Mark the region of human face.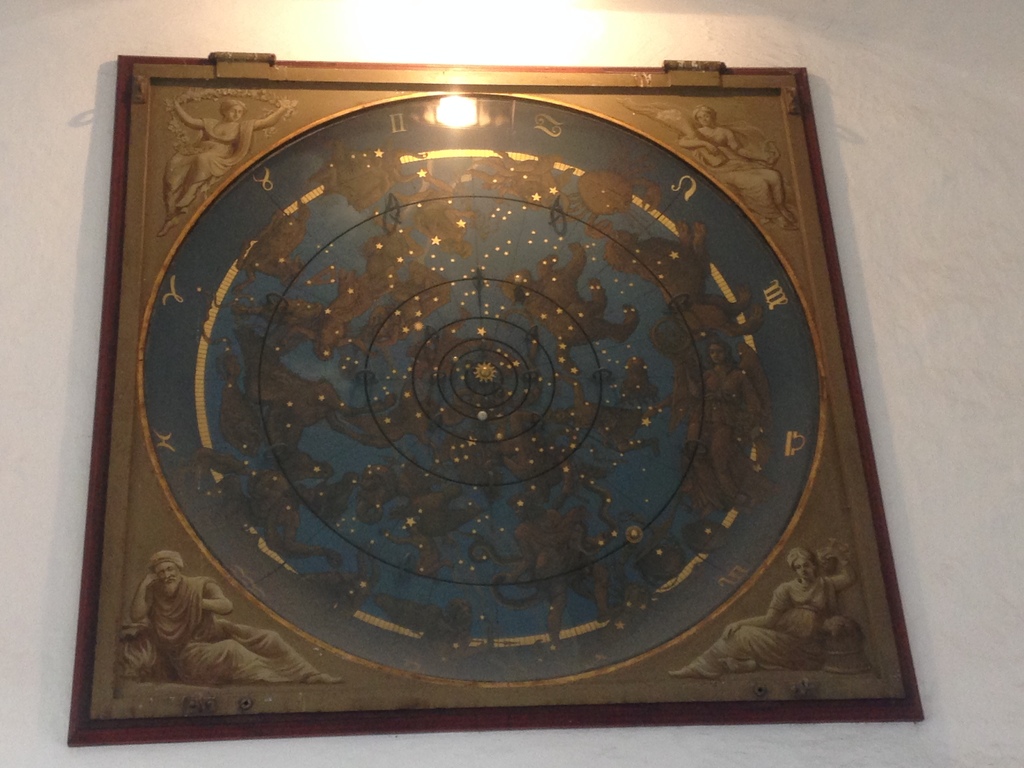
Region: box=[794, 554, 813, 576].
